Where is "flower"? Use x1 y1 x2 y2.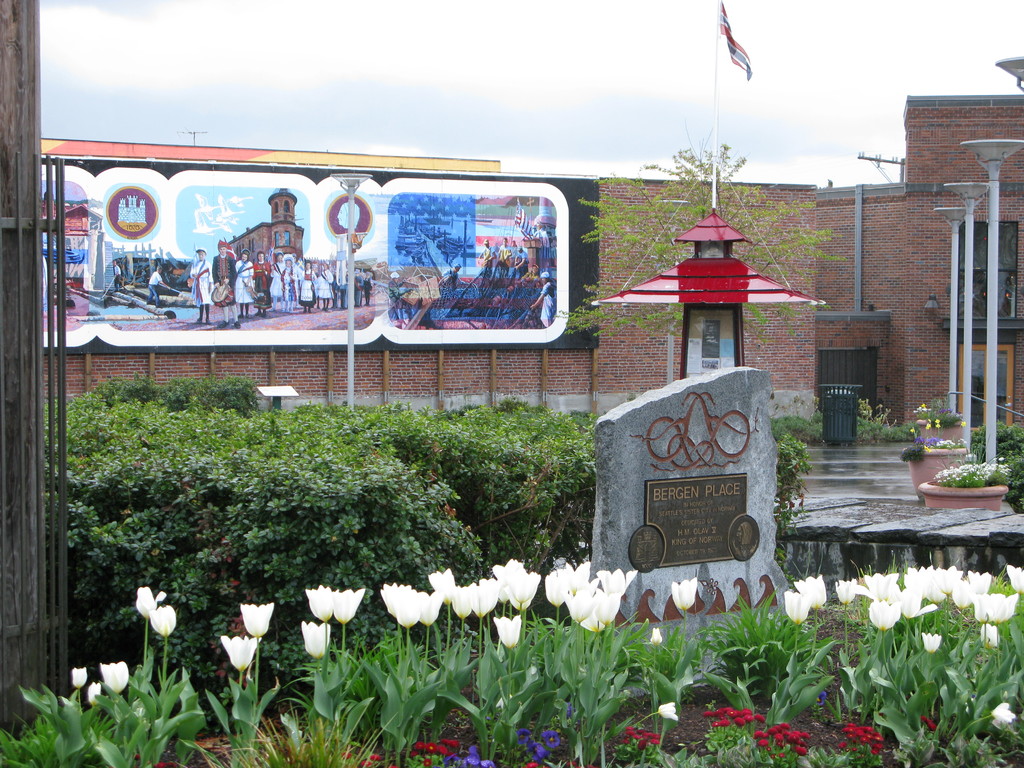
135 585 166 618.
